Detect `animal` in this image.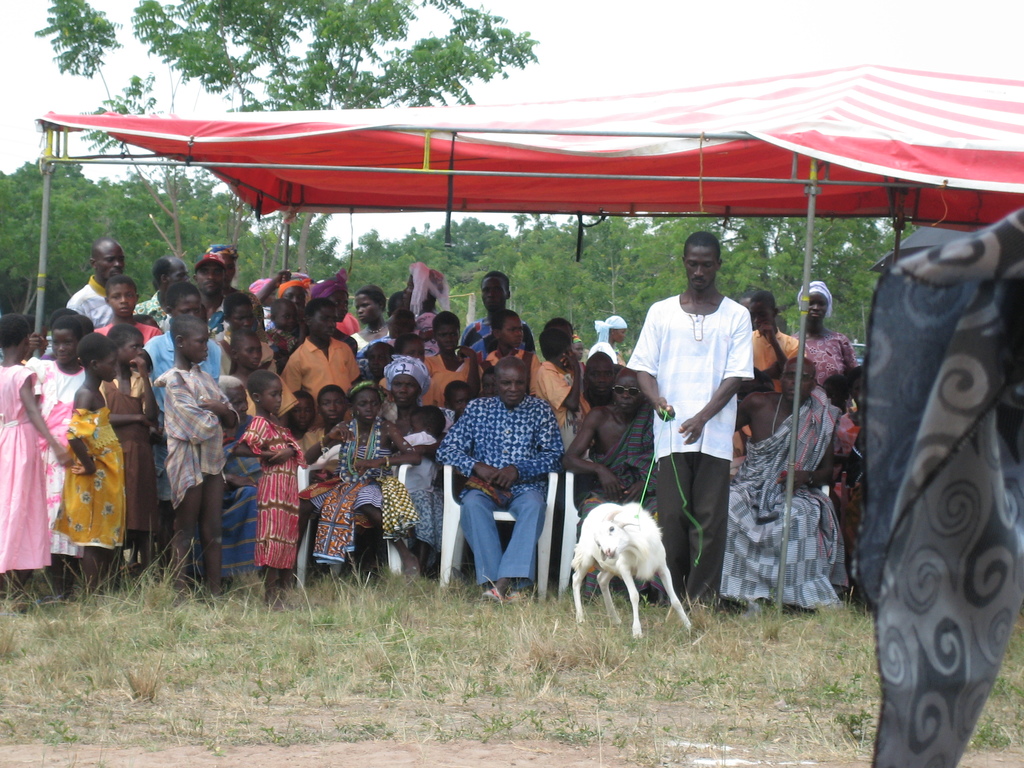
Detection: l=570, t=504, r=692, b=639.
